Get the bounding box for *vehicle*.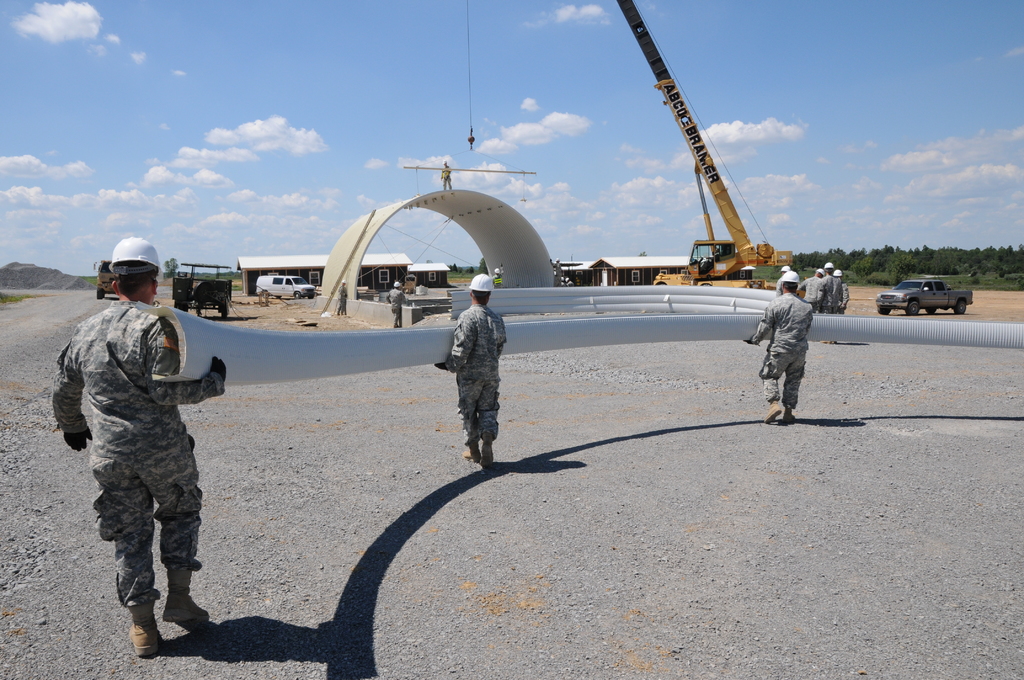
bbox=[252, 276, 314, 301].
